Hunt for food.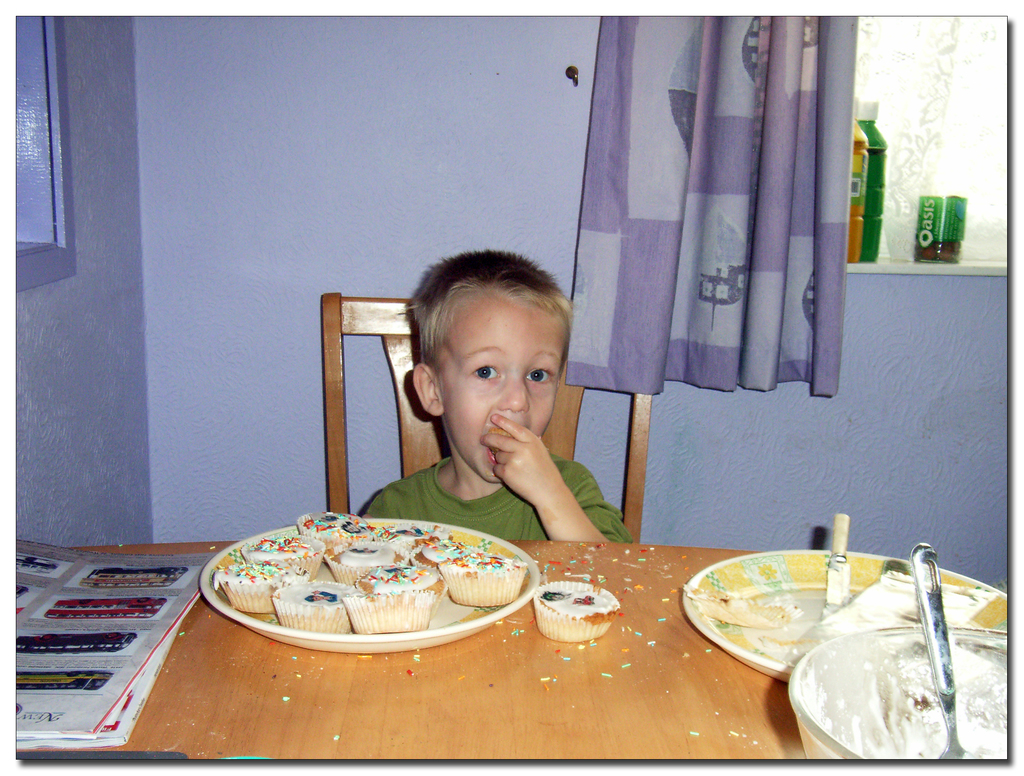
Hunted down at 333 540 404 569.
